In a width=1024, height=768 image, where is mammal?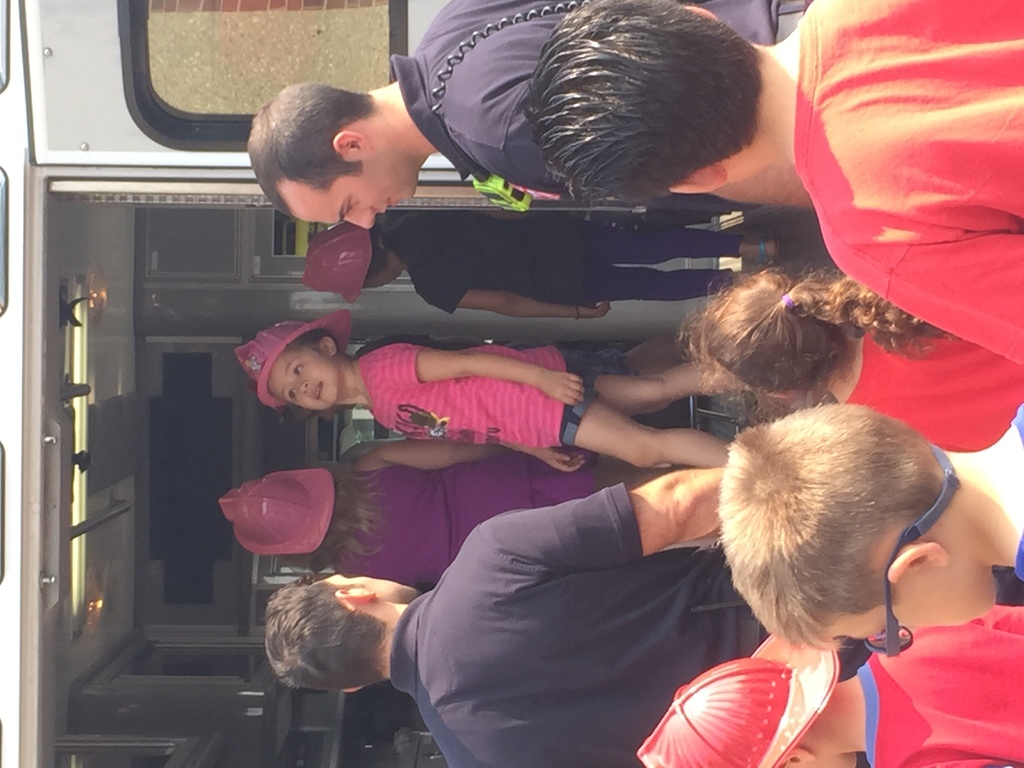
[left=231, top=307, right=743, bottom=472].
